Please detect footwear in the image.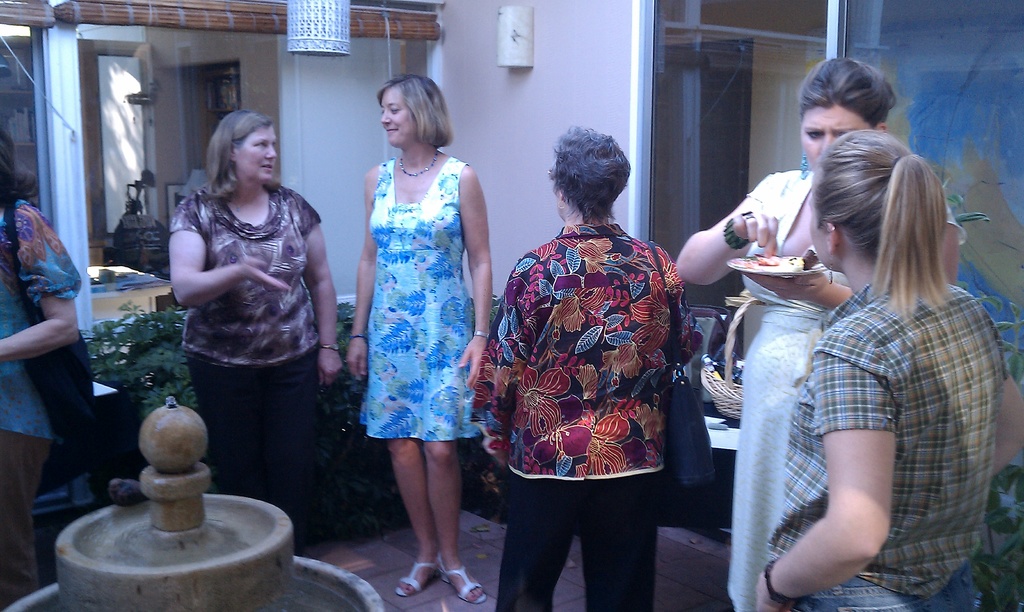
detection(397, 564, 435, 599).
